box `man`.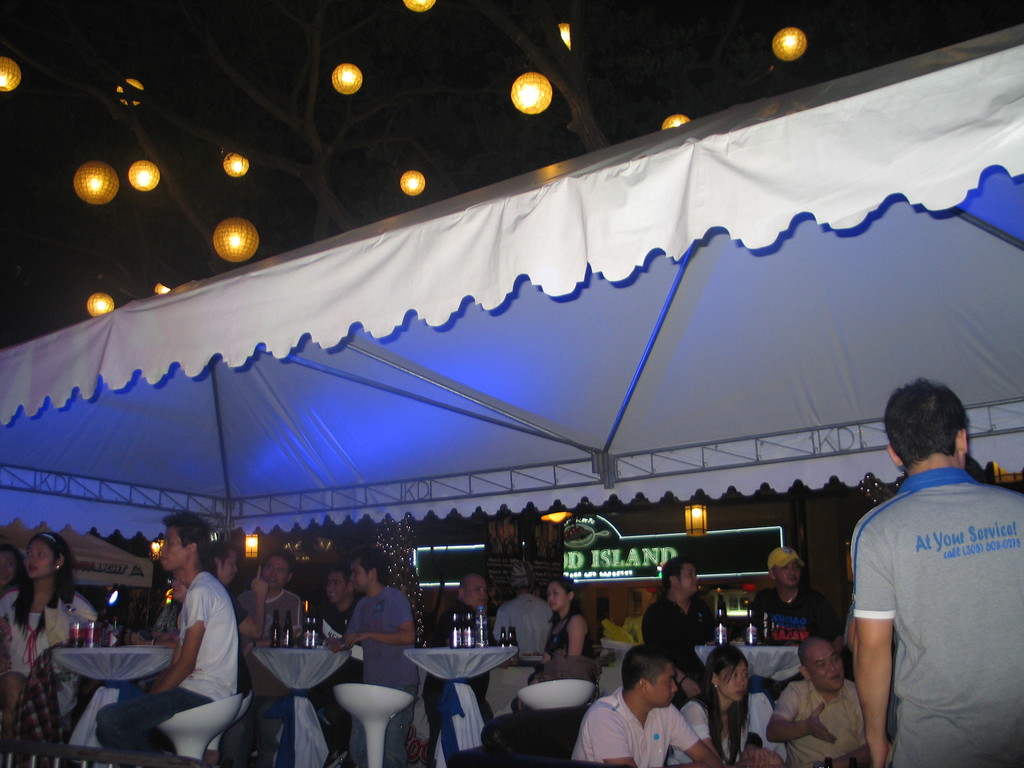
(left=236, top=545, right=308, bottom=767).
